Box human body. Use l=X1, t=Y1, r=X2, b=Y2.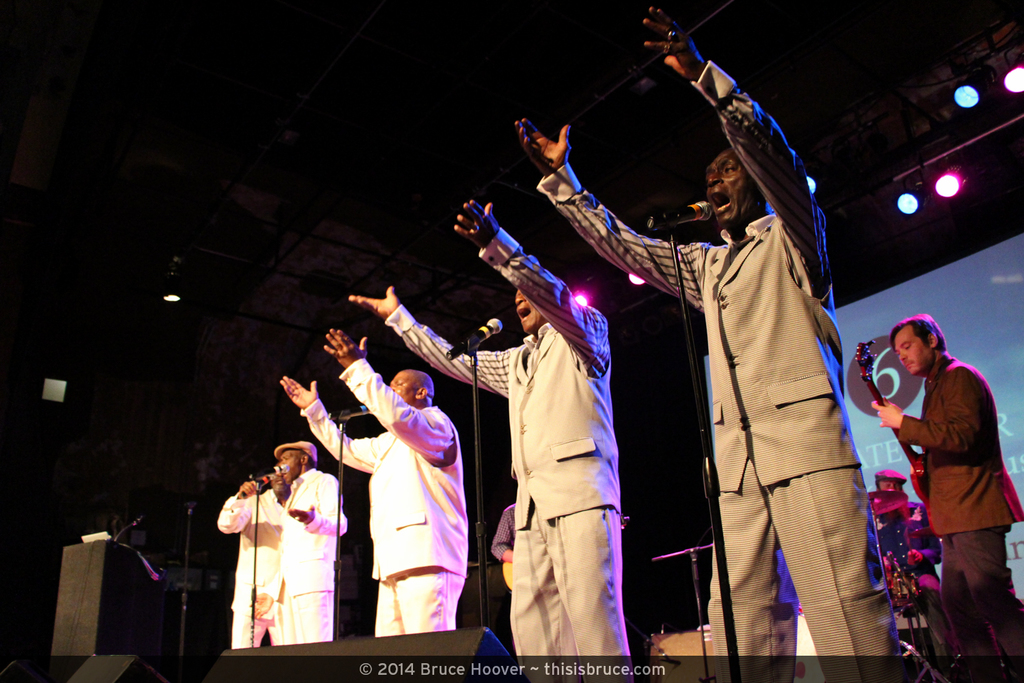
l=346, t=199, r=640, b=678.
